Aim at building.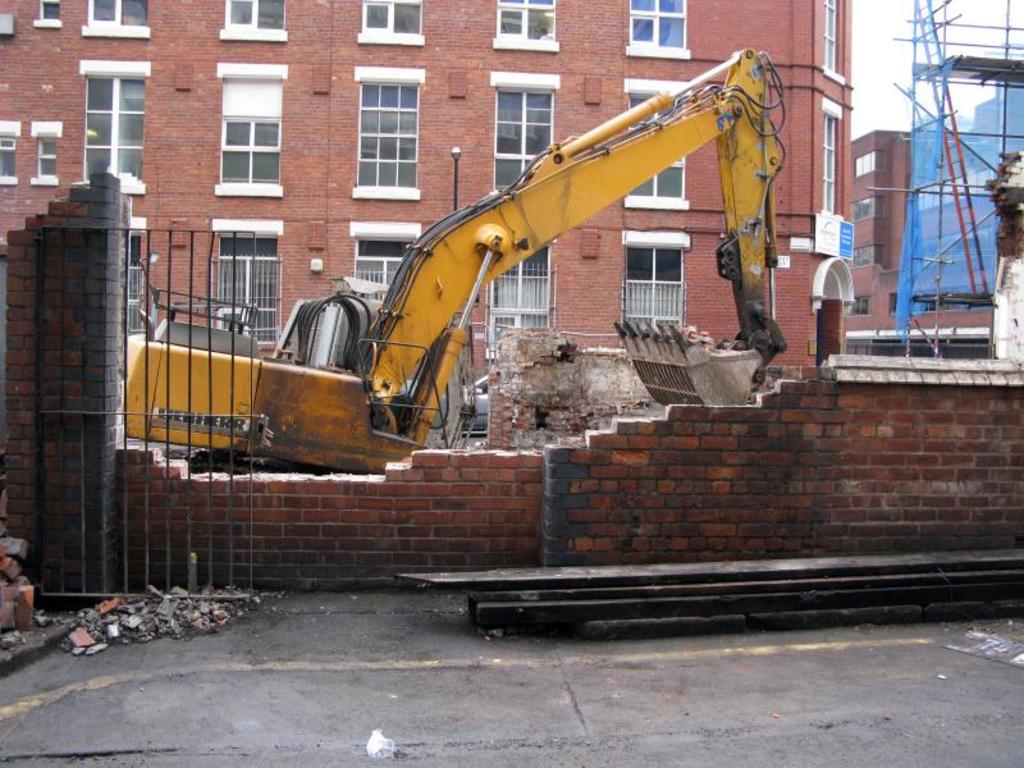
Aimed at bbox(0, 0, 854, 398).
